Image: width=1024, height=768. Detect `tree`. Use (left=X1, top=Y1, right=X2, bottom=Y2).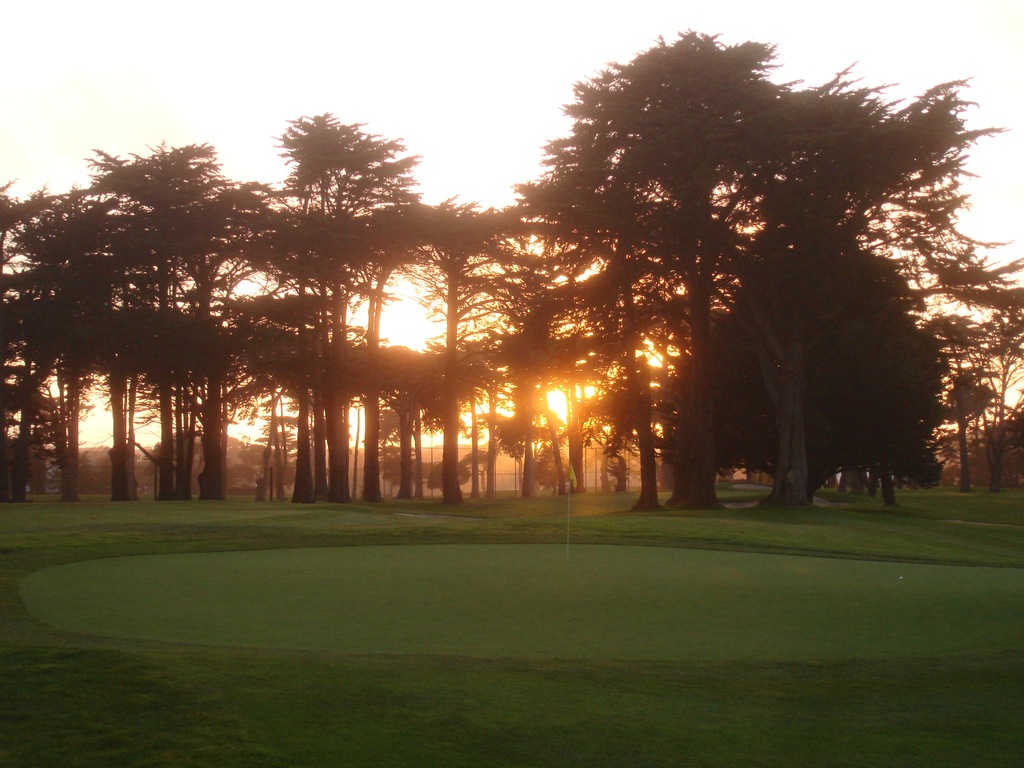
(left=0, top=182, right=65, bottom=504).
